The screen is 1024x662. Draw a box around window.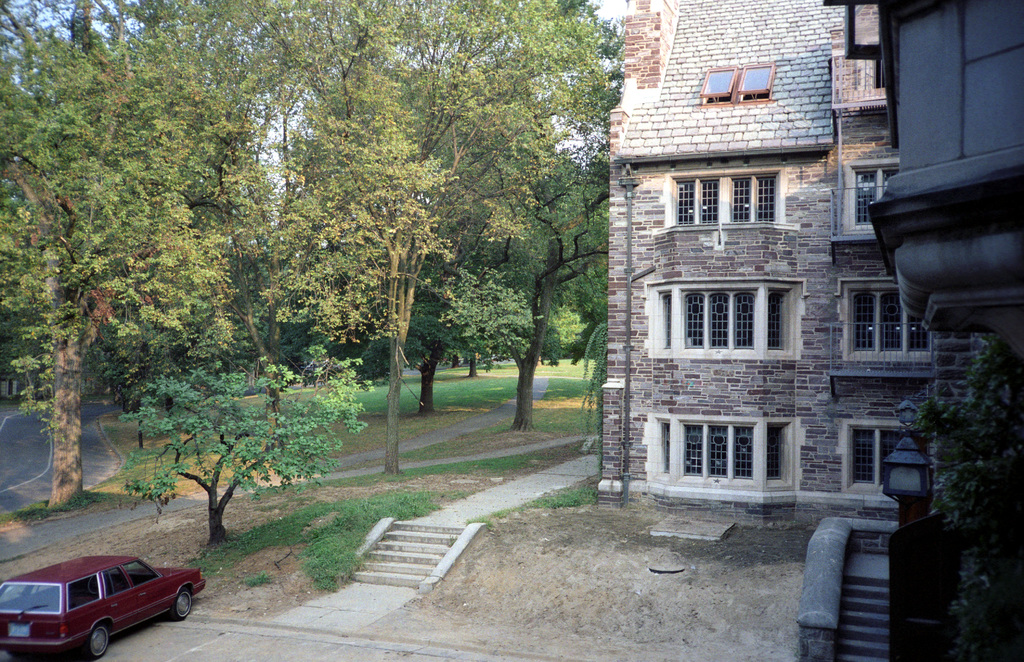
844 424 916 505.
